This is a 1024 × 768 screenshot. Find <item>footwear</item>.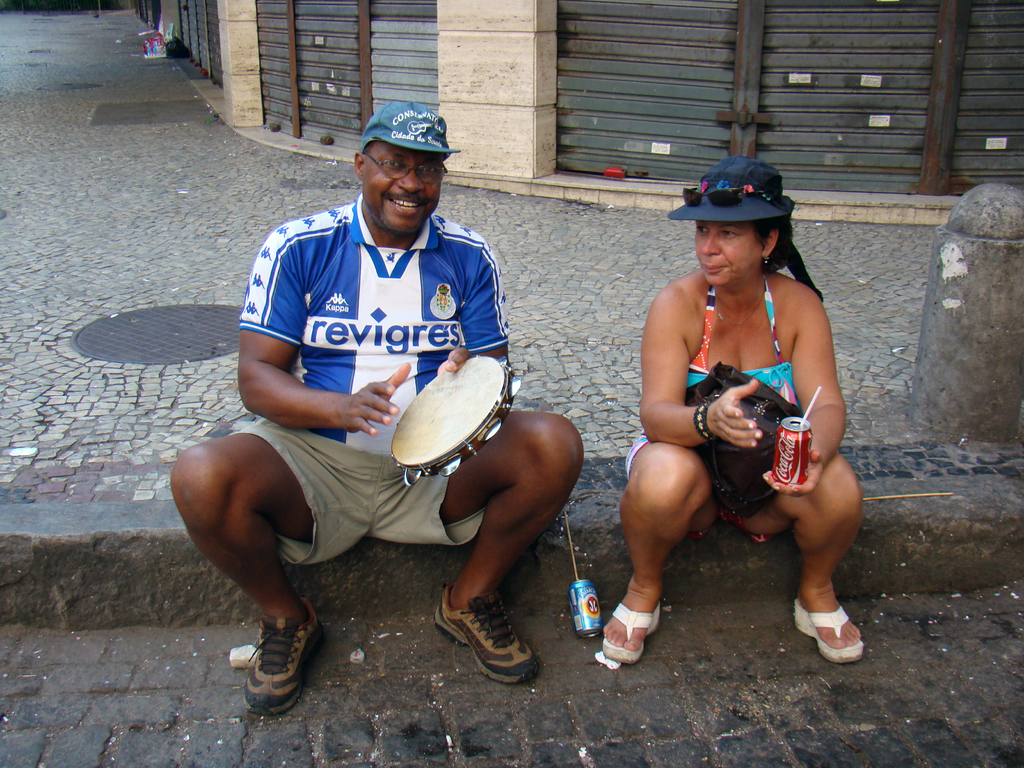
Bounding box: select_region(433, 585, 544, 685).
